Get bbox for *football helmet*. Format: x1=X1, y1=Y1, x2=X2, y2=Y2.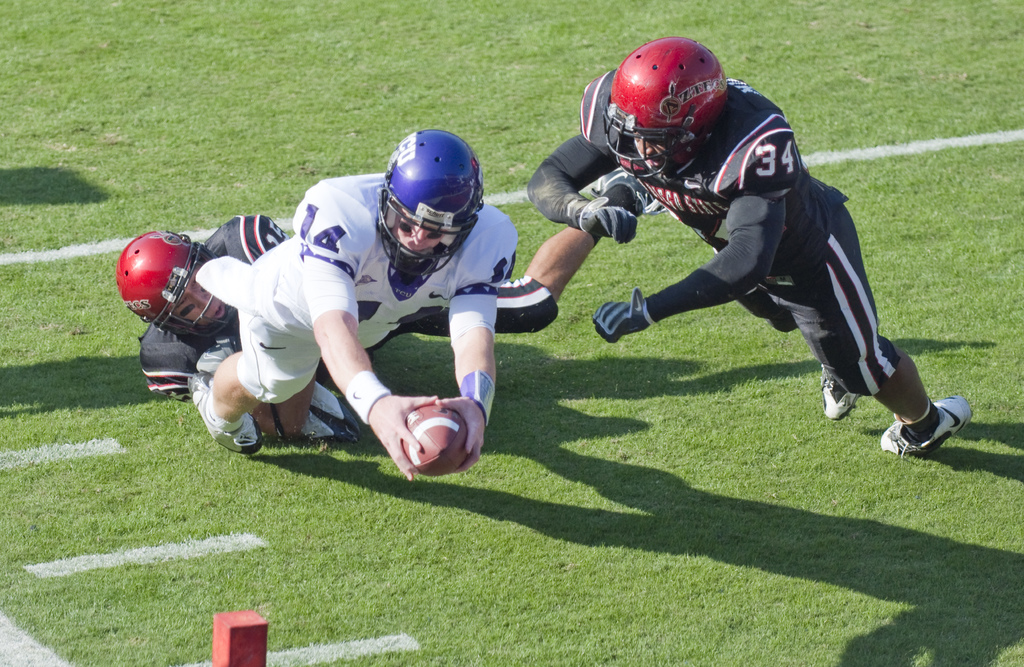
x1=376, y1=128, x2=486, y2=275.
